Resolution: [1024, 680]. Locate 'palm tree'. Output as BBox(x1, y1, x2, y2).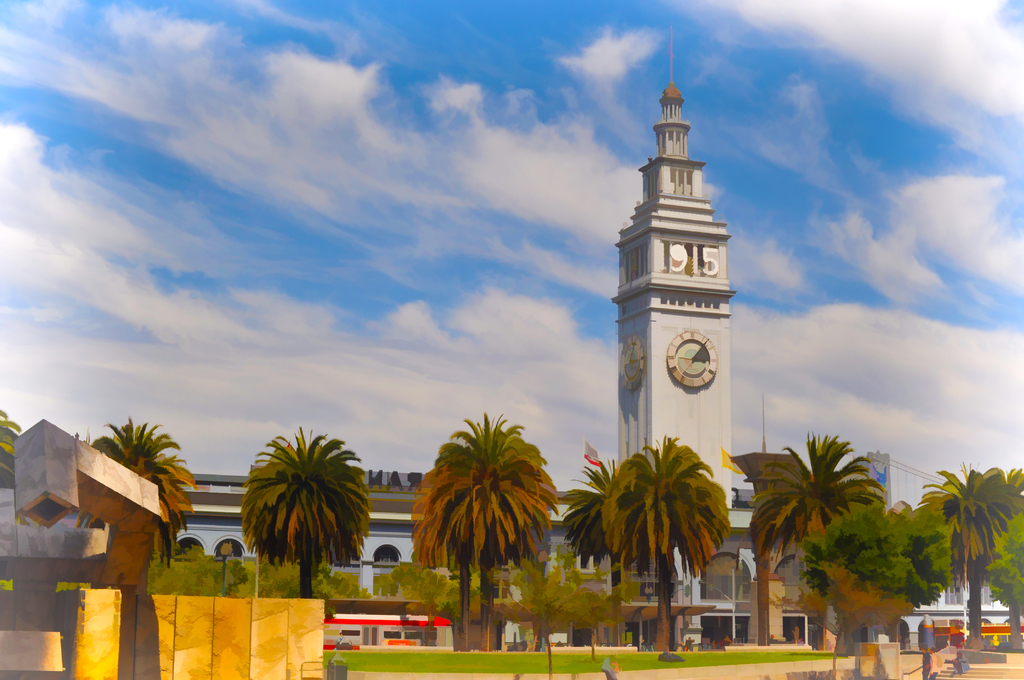
BBox(0, 406, 27, 479).
